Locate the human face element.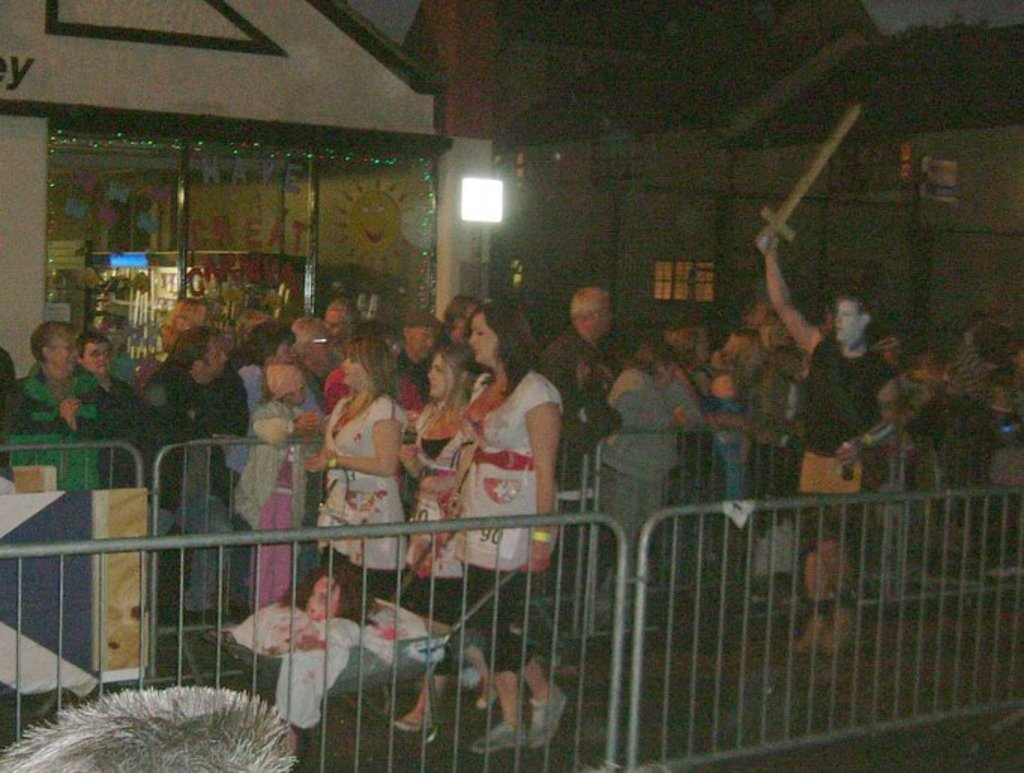
Element bbox: 51/332/78/369.
